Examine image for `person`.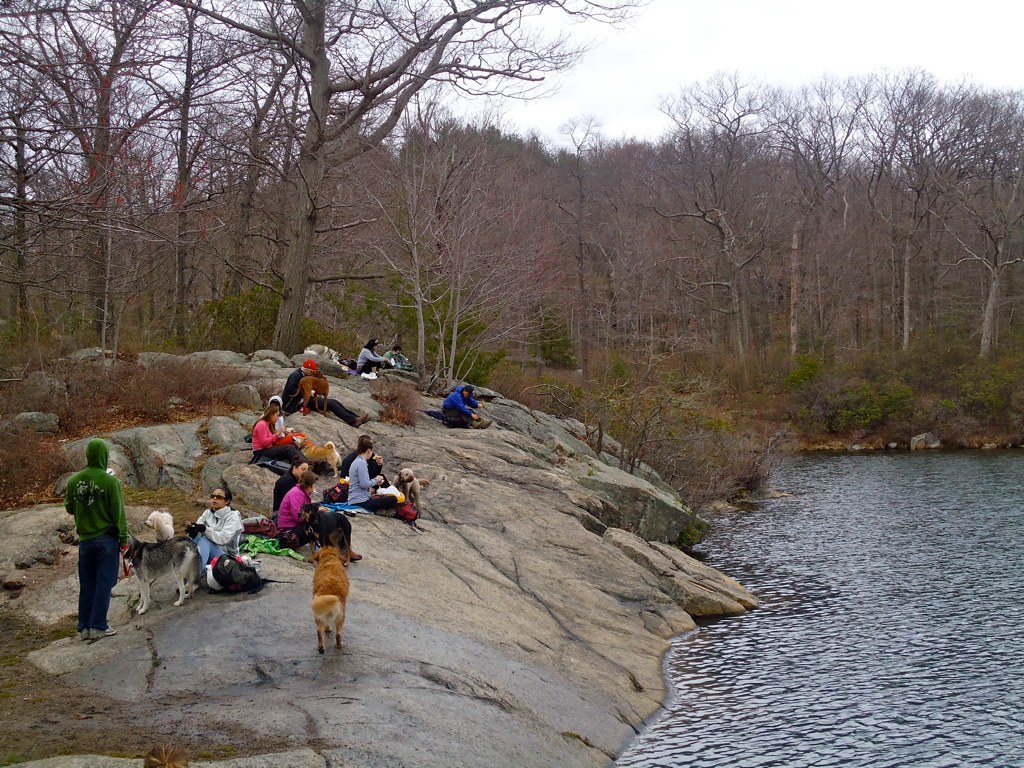
Examination result: l=249, t=402, r=313, b=469.
